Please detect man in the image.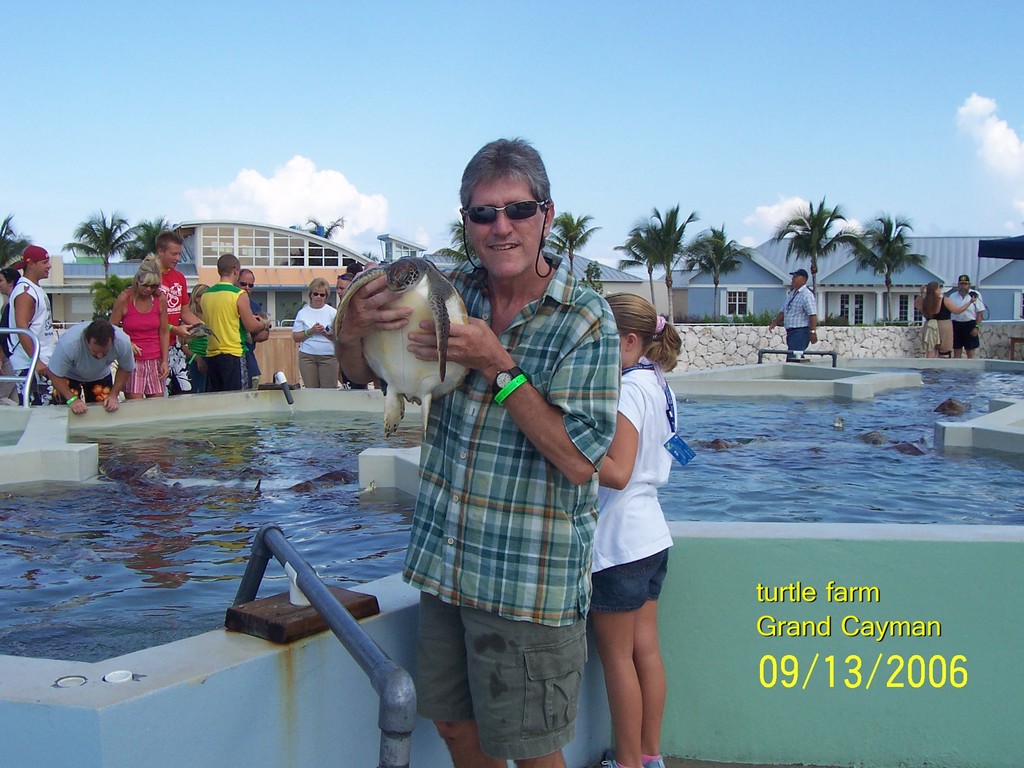
{"x1": 228, "y1": 264, "x2": 259, "y2": 383}.
